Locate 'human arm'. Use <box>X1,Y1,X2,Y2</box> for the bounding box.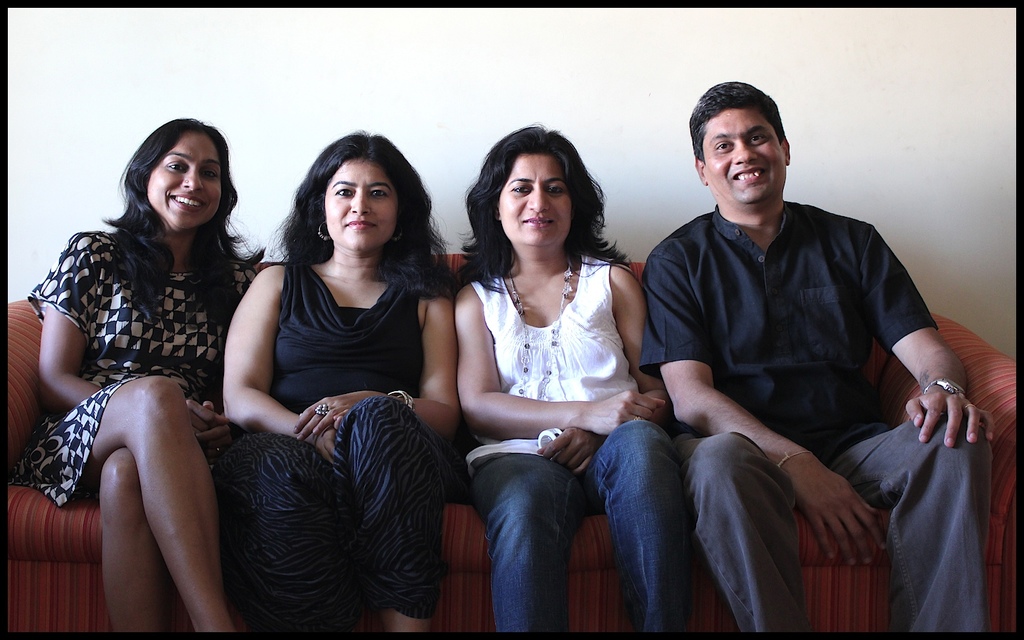
<box>36,224,112,407</box>.
